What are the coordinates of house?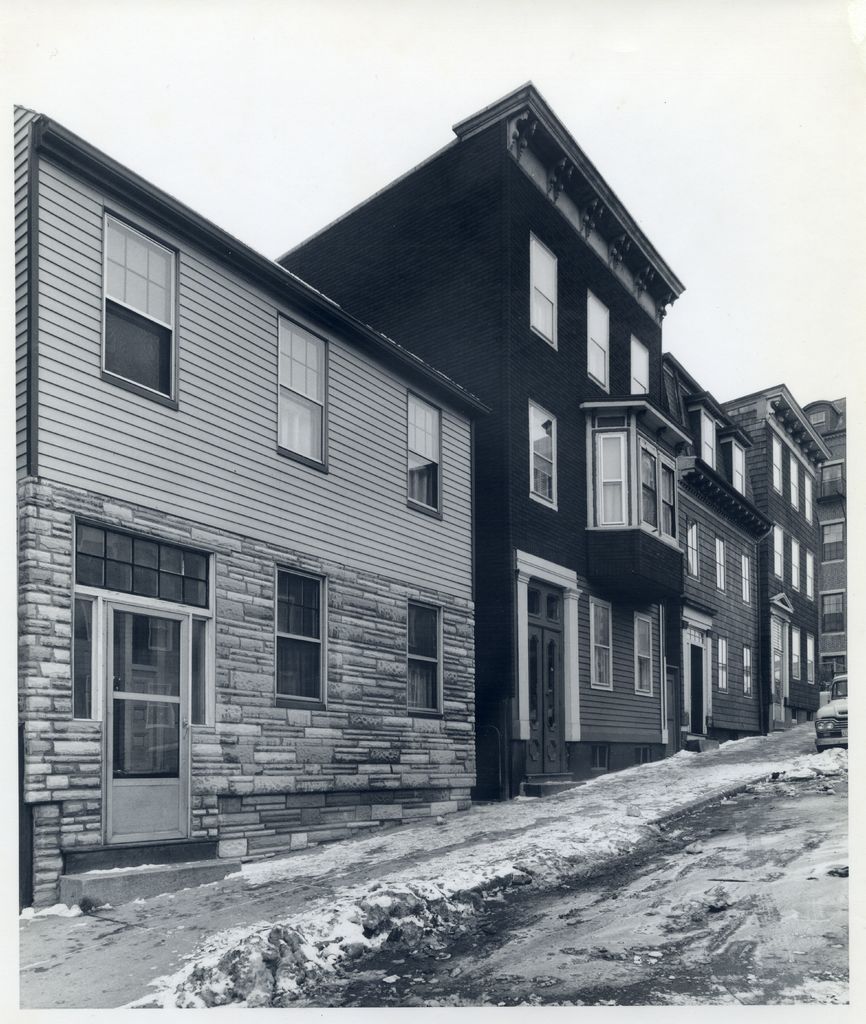
449:54:835:774.
